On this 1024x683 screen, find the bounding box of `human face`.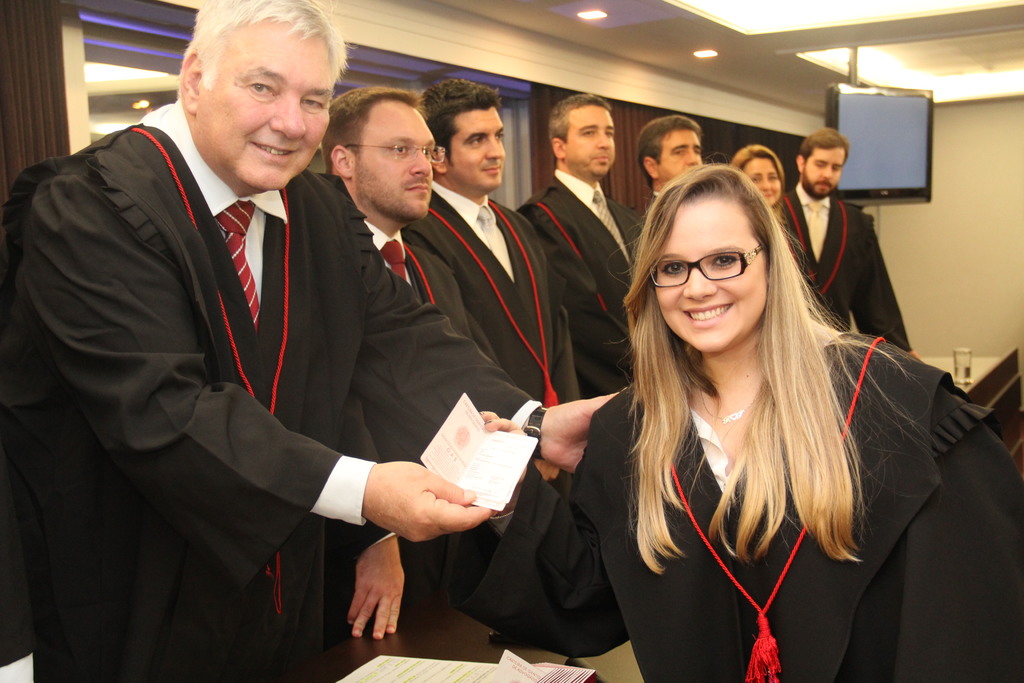
Bounding box: box=[196, 32, 330, 190].
